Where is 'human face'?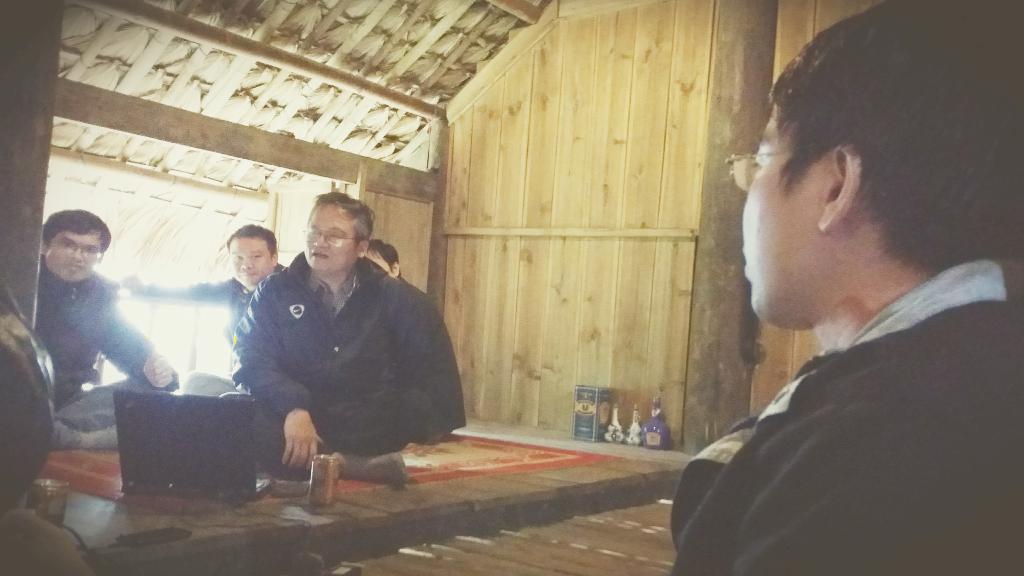
306/209/355/264.
